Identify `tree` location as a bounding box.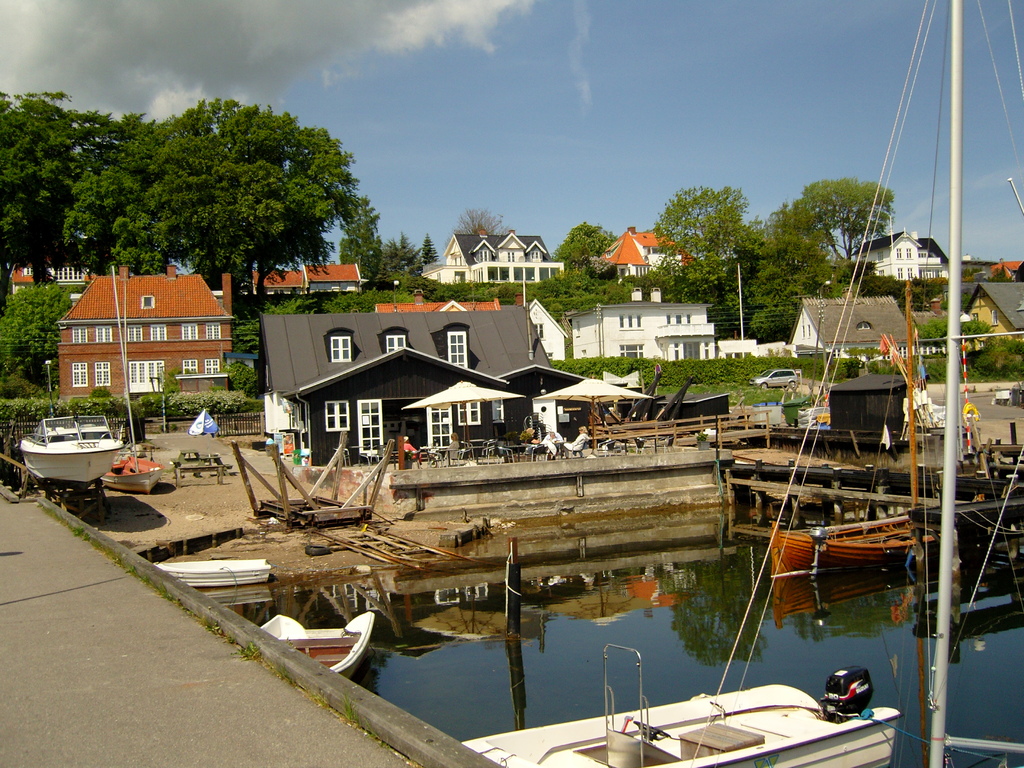
459/206/515/244.
